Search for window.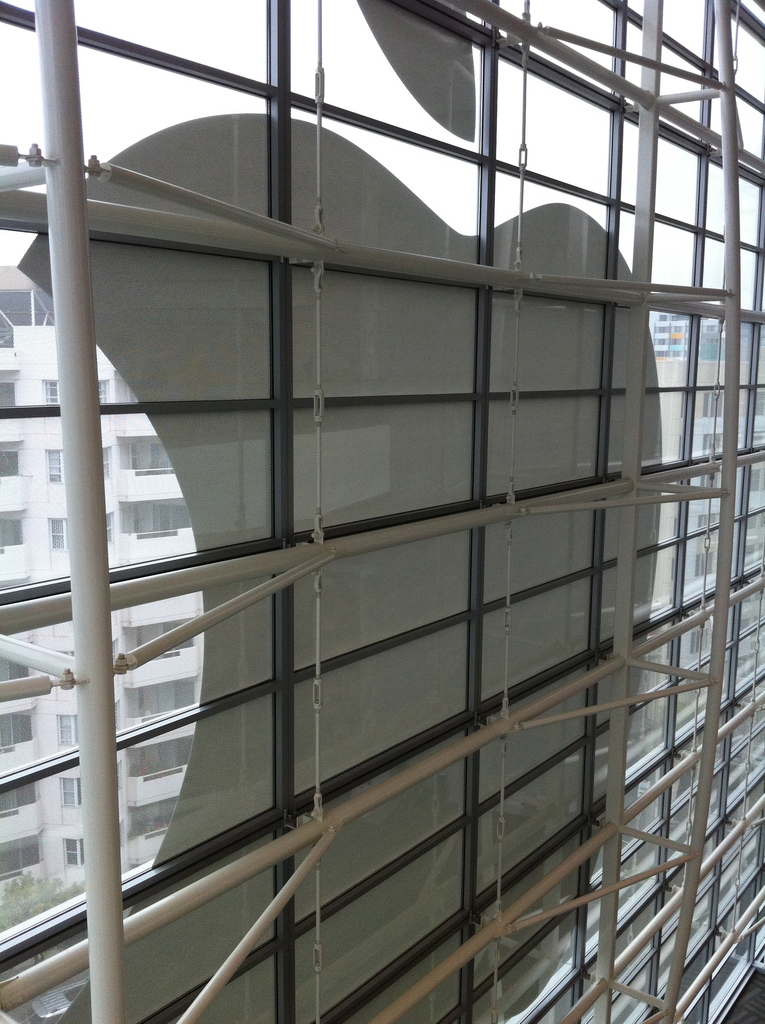
Found at bbox=[640, 255, 739, 502].
